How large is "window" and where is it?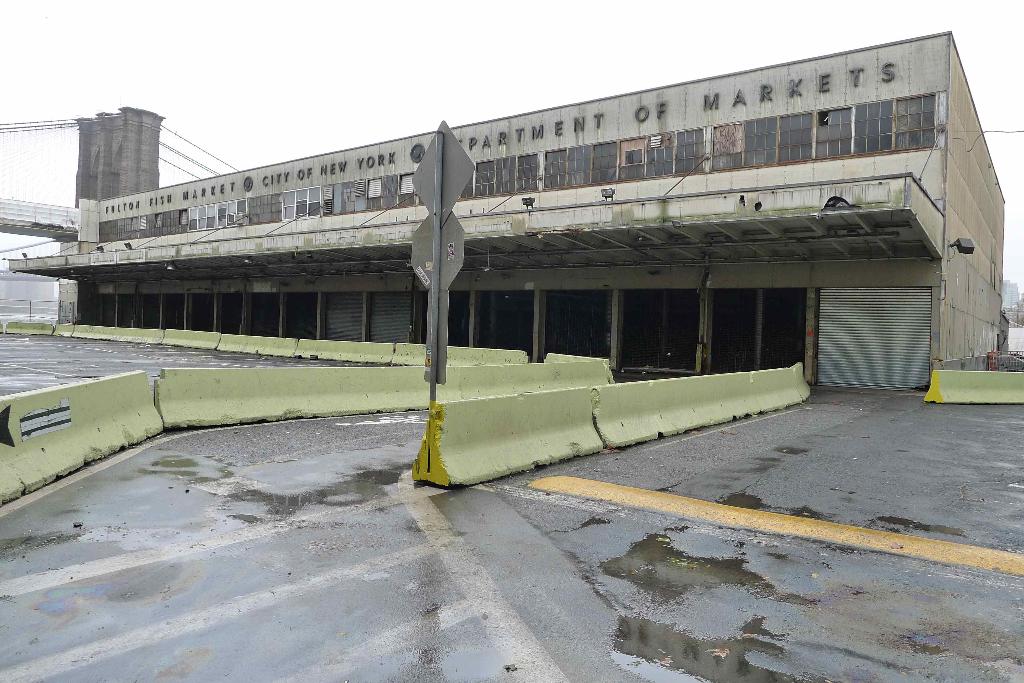
Bounding box: [853, 99, 893, 152].
